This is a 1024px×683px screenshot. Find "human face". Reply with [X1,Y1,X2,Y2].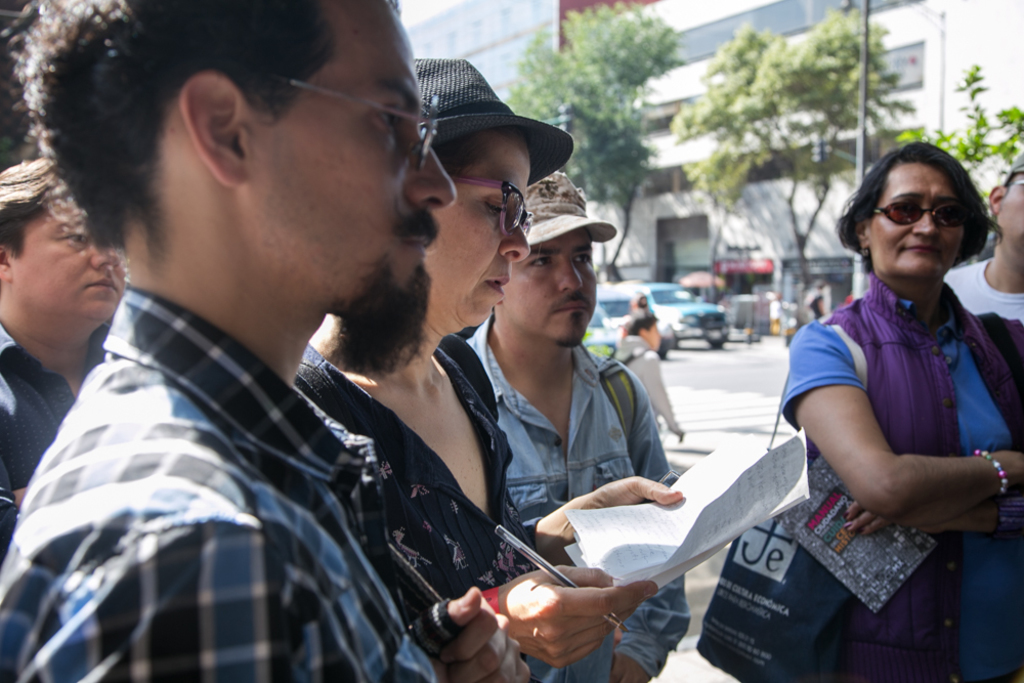
[499,231,599,344].
